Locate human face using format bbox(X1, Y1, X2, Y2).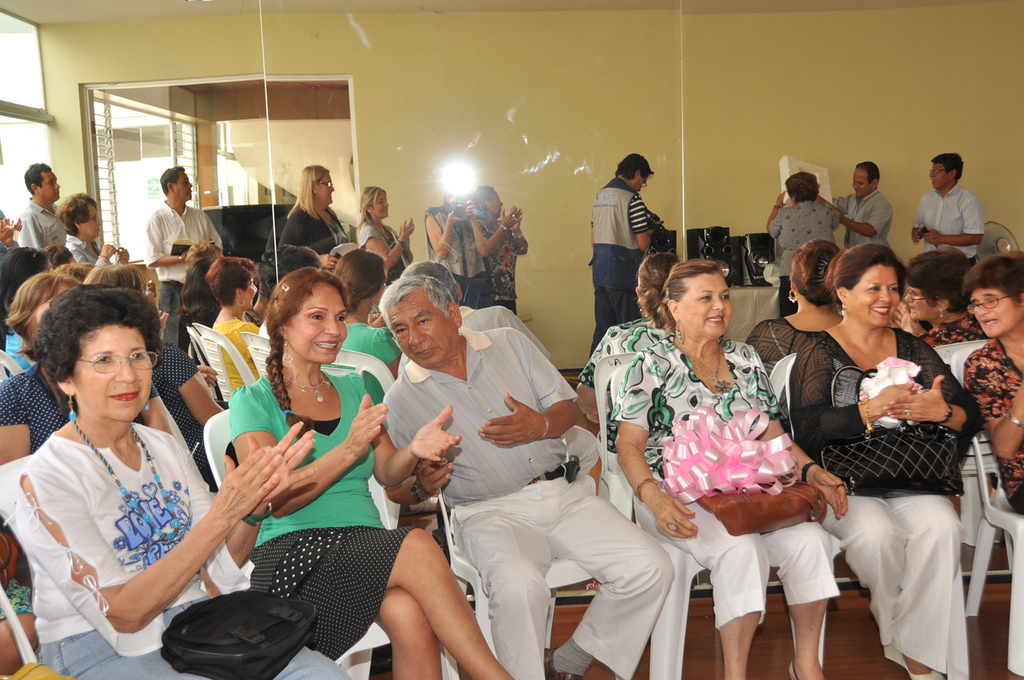
bbox(320, 175, 333, 199).
